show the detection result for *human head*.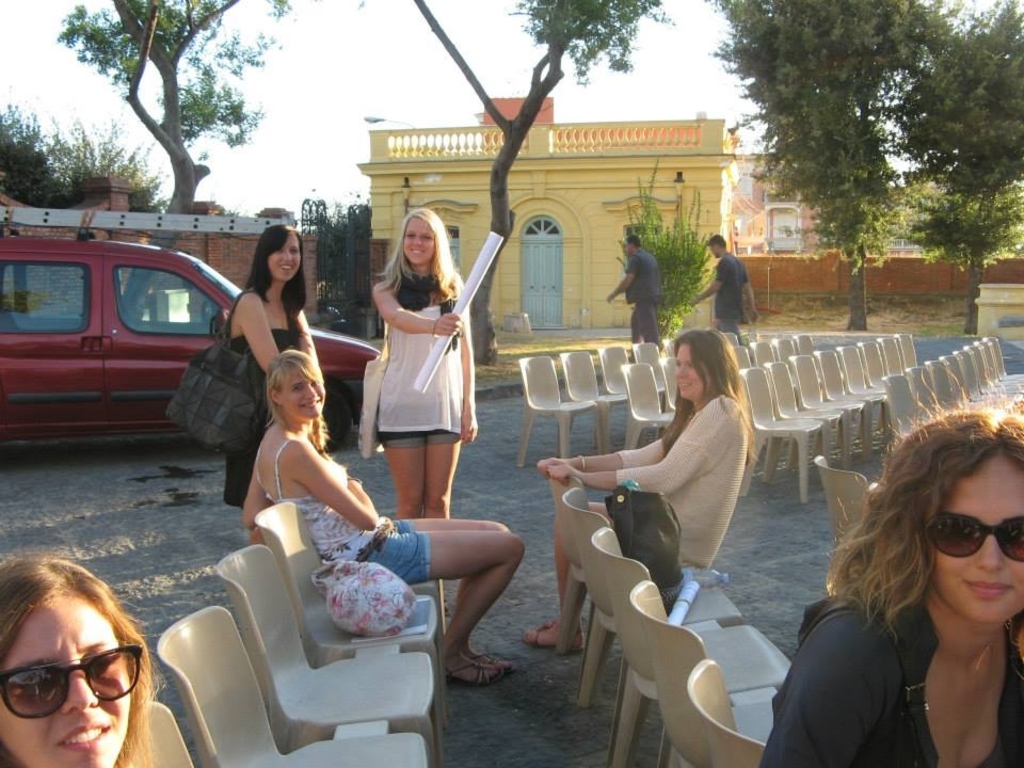
bbox(4, 578, 149, 767).
